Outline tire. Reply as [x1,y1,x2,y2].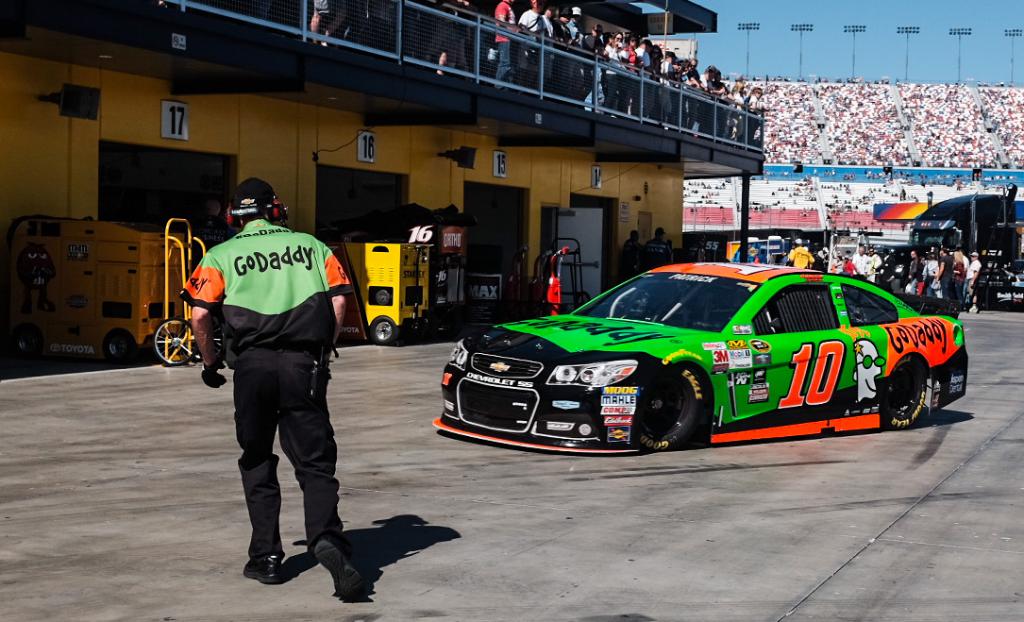
[101,329,143,359].
